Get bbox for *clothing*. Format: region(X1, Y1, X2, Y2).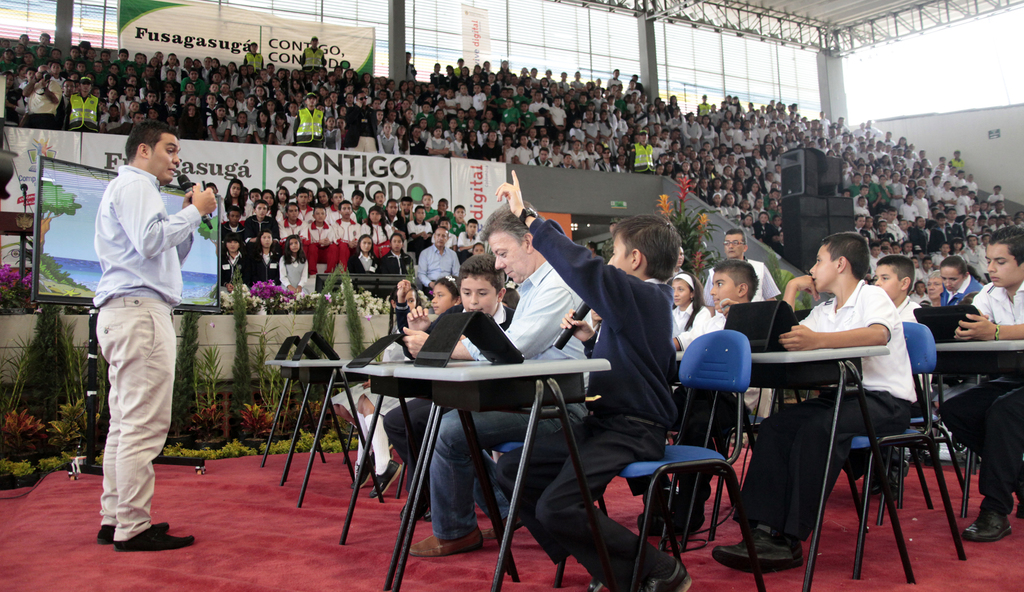
region(276, 214, 306, 253).
